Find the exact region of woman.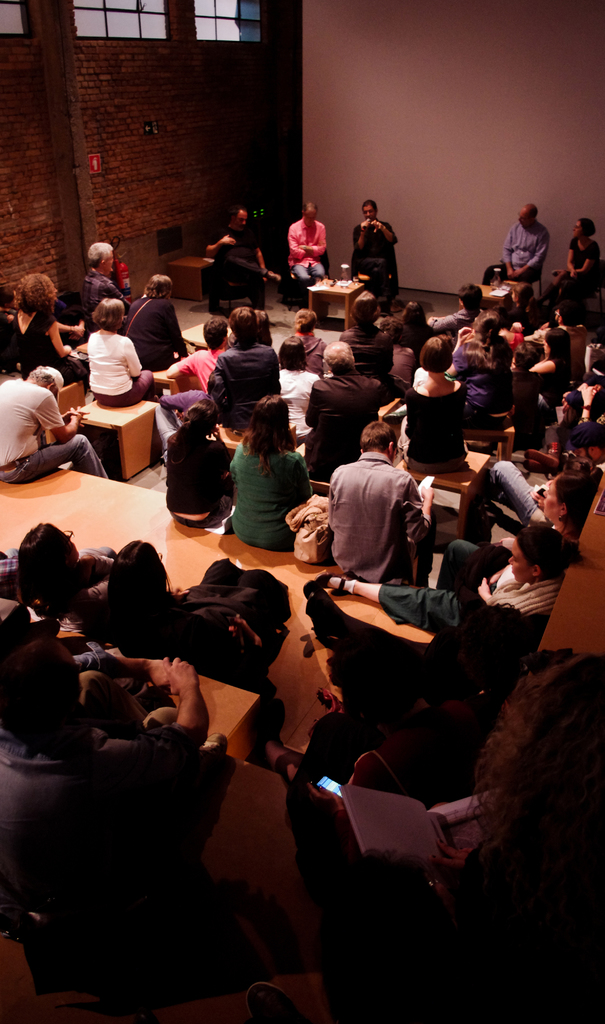
Exact region: 397,335,466,478.
